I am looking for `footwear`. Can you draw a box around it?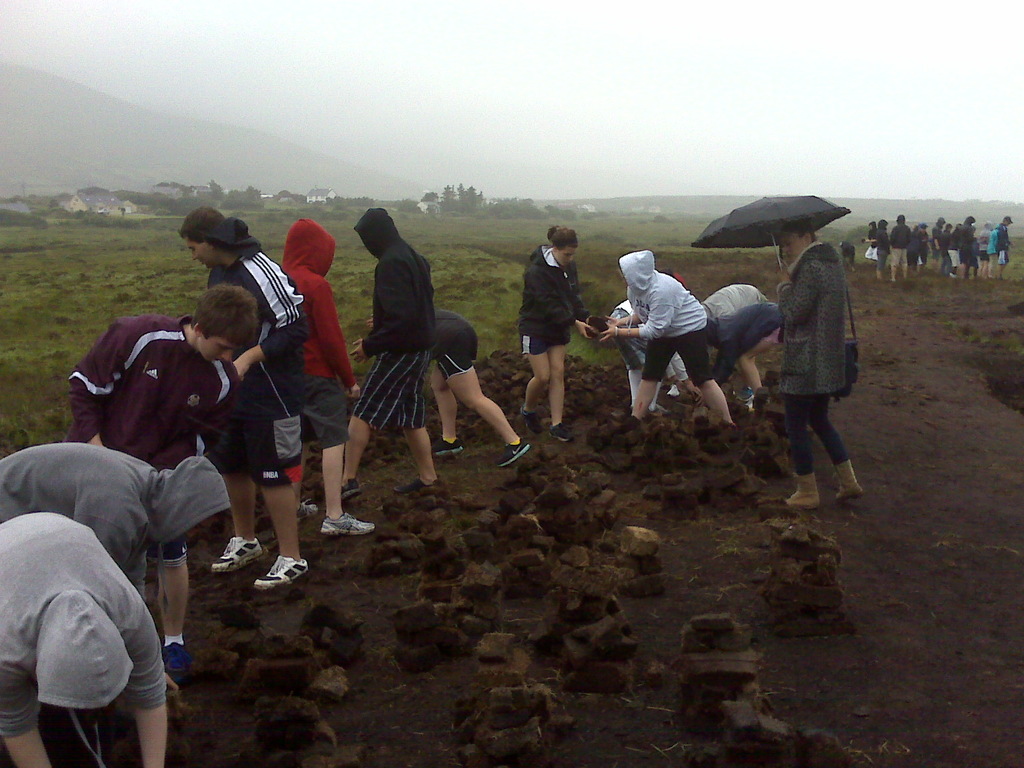
Sure, the bounding box is pyautogui.locateOnScreen(161, 642, 188, 679).
